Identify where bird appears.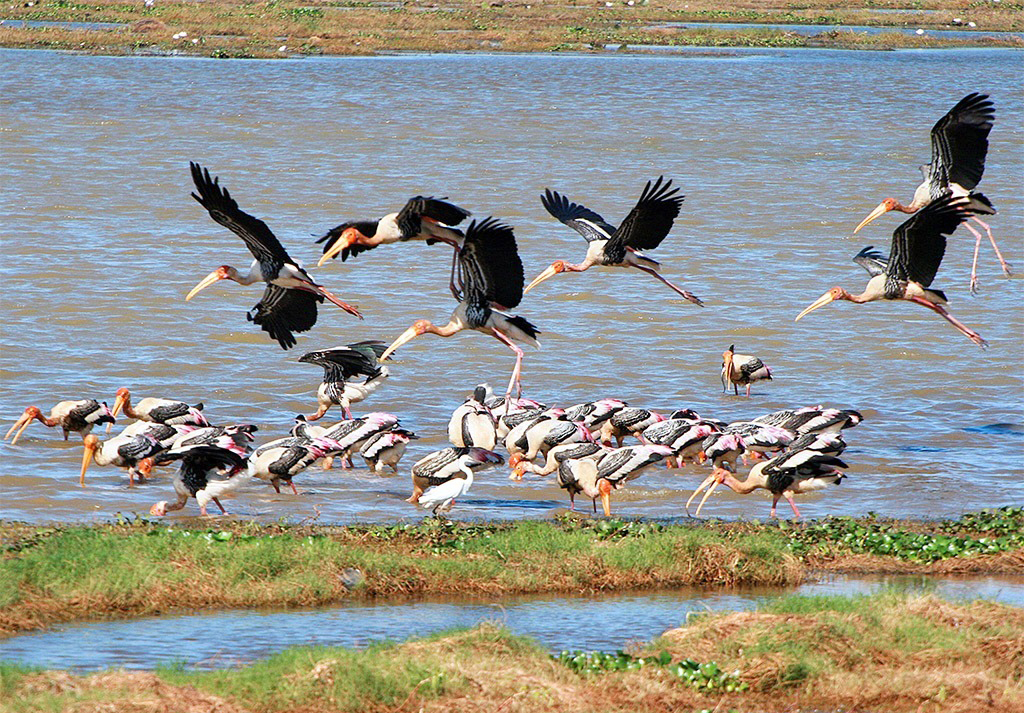
Appears at <region>801, 189, 975, 349</region>.
